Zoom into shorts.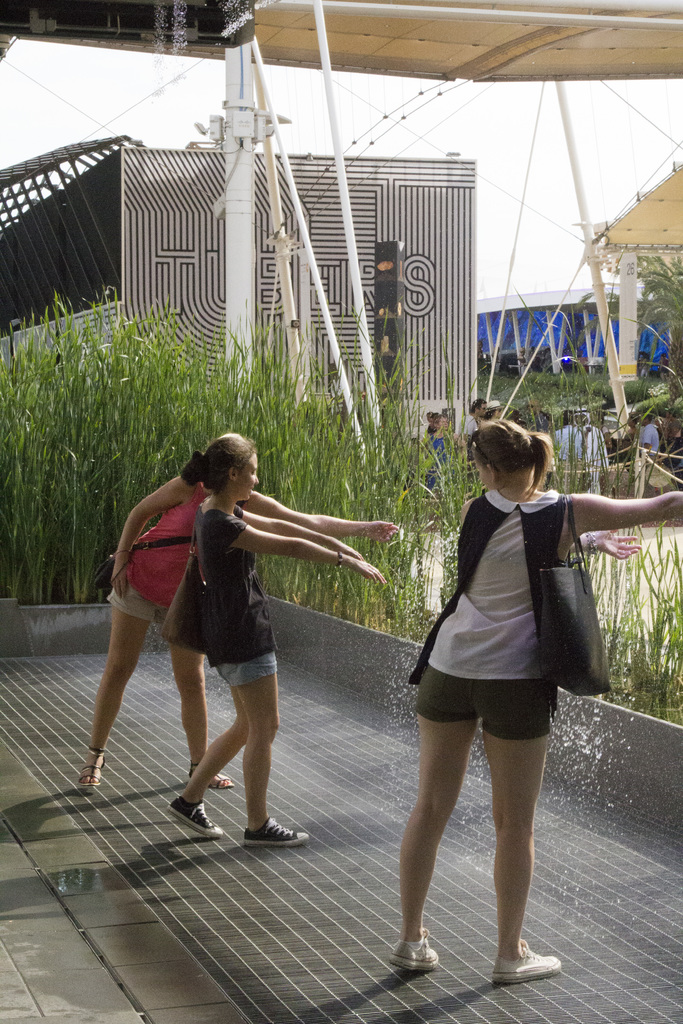
Zoom target: [409, 662, 555, 744].
